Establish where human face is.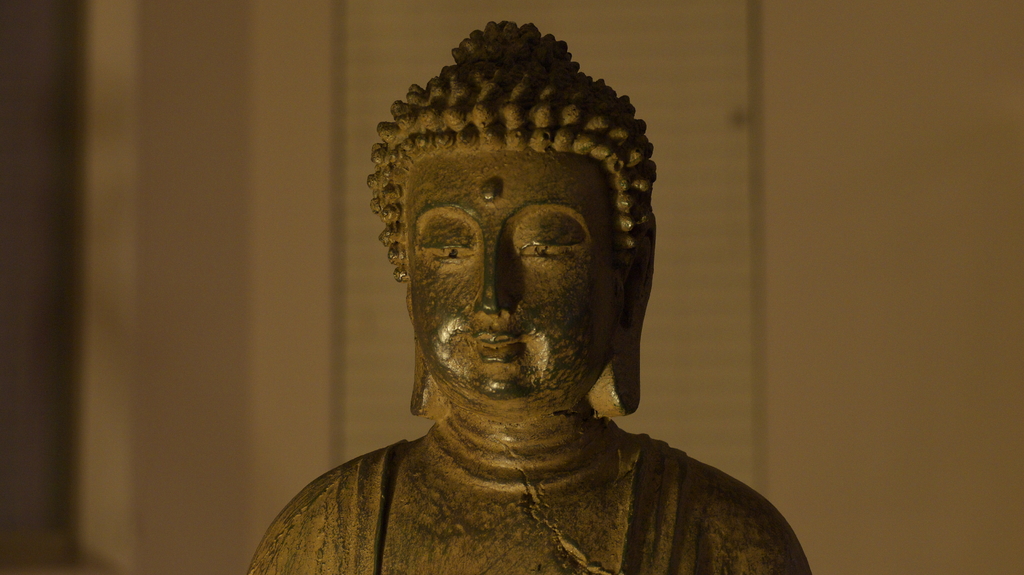
Established at Rect(409, 146, 623, 408).
